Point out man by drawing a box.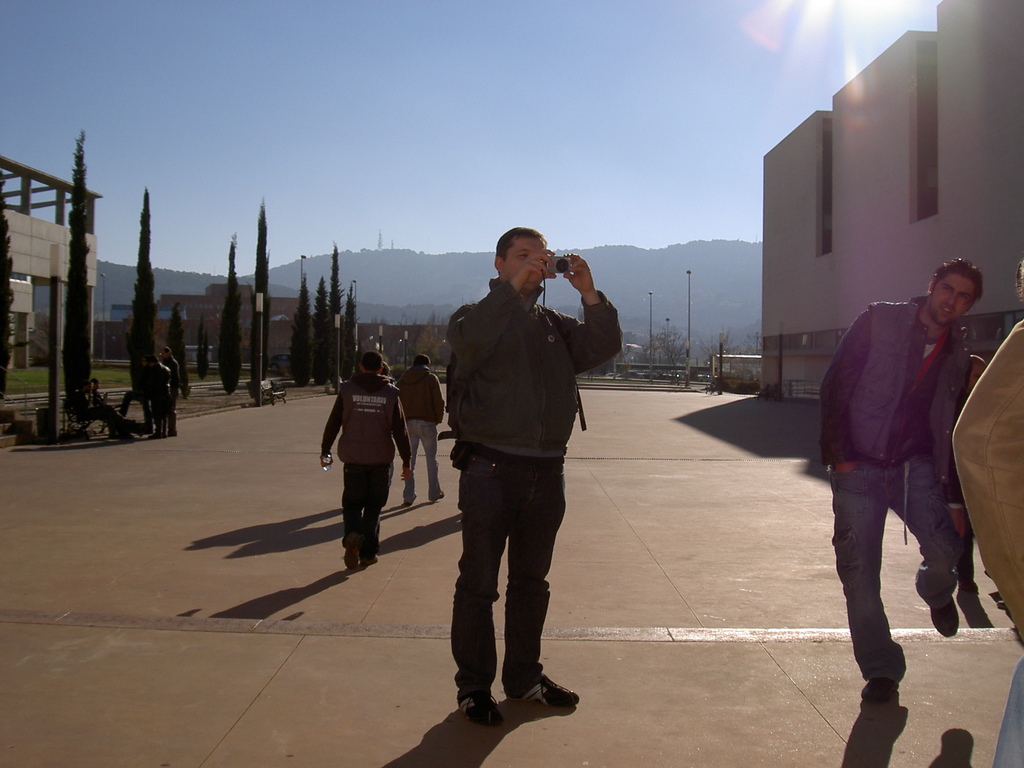
crop(435, 235, 600, 730).
